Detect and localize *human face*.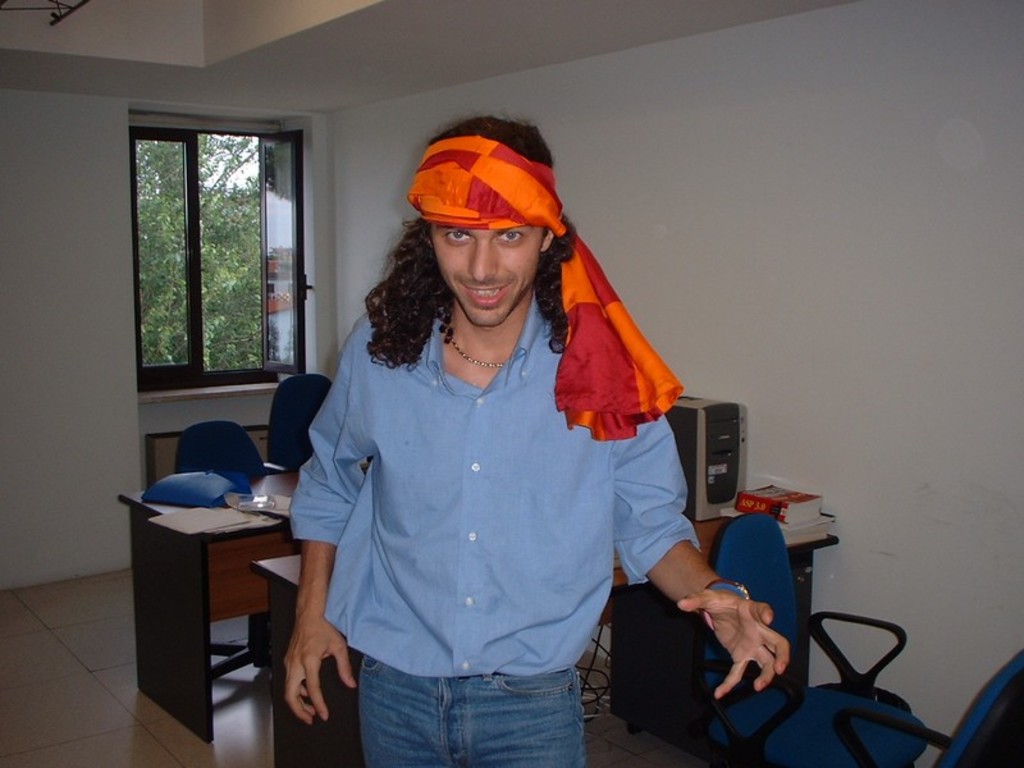
Localized at (left=433, top=220, right=541, bottom=326).
